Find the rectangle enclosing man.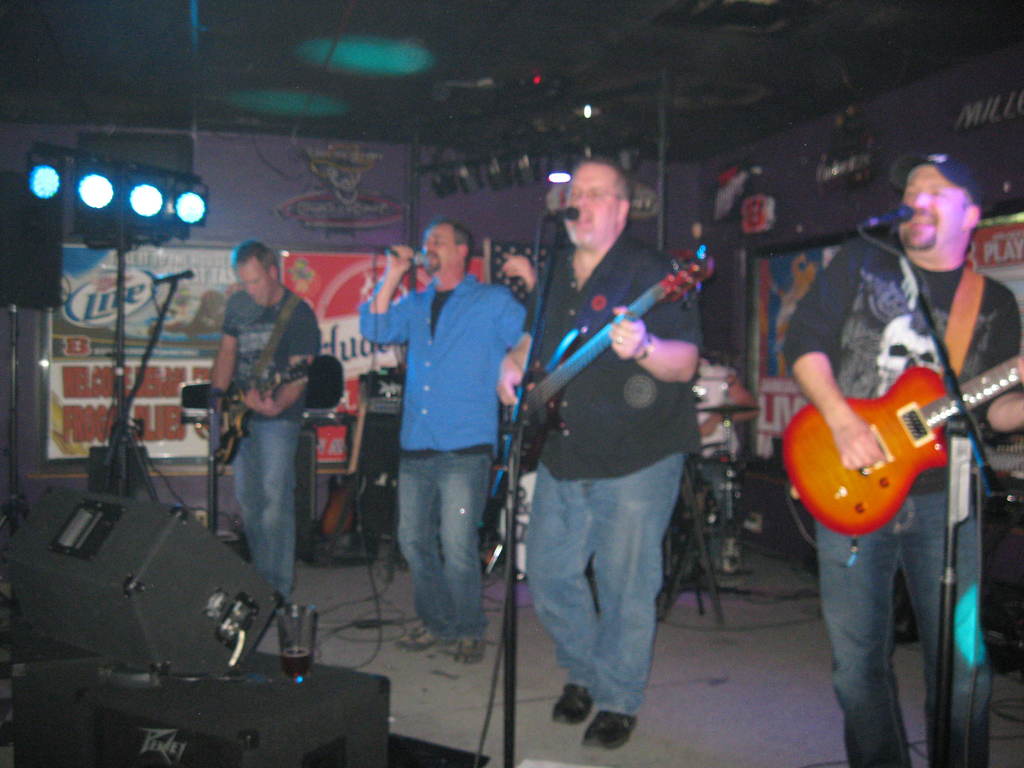
(497,157,705,748).
